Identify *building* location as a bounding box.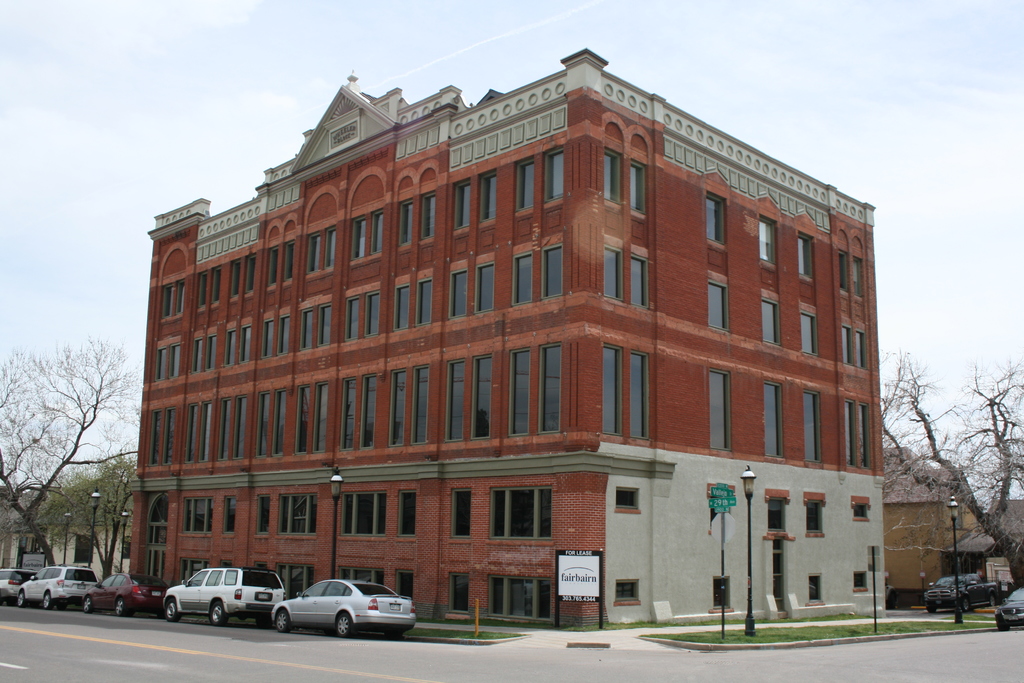
pyautogui.locateOnScreen(944, 497, 1023, 568).
